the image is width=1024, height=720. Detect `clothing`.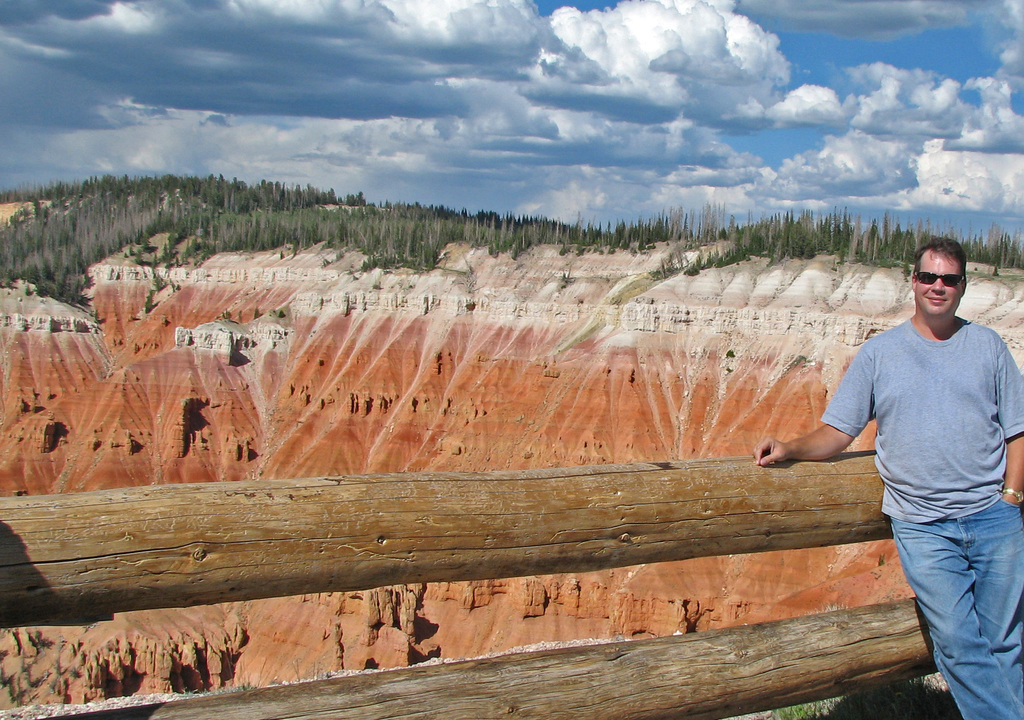
Detection: <region>822, 323, 1023, 719</region>.
